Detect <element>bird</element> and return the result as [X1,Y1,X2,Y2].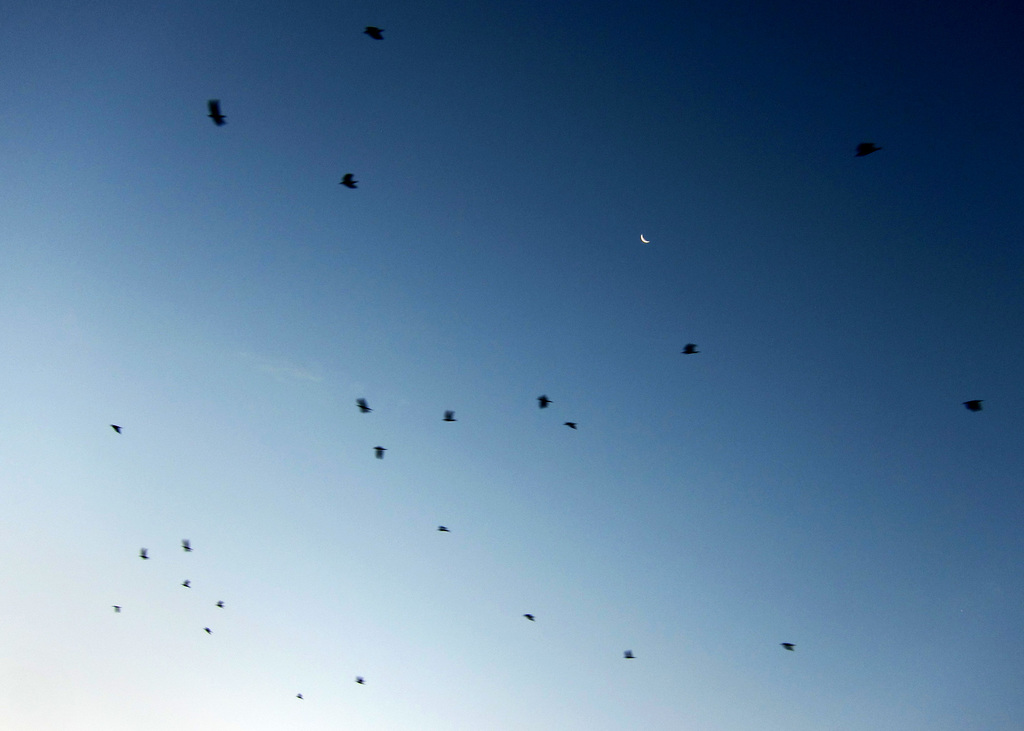
[525,609,535,622].
